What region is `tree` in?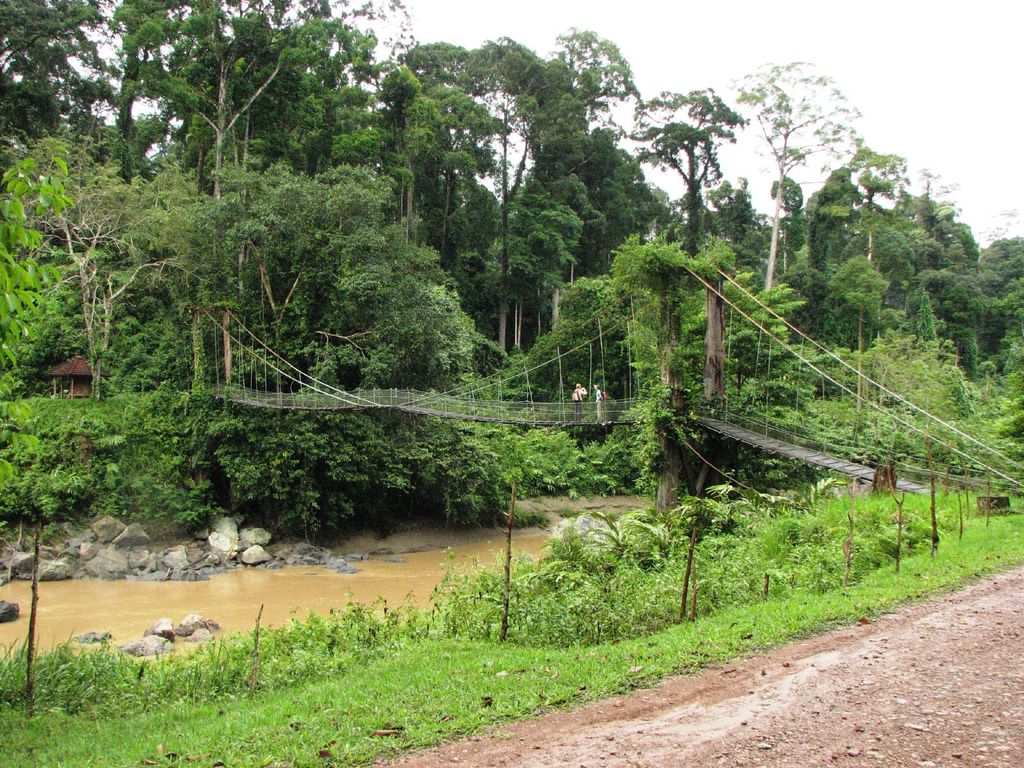
<box>733,65,858,358</box>.
